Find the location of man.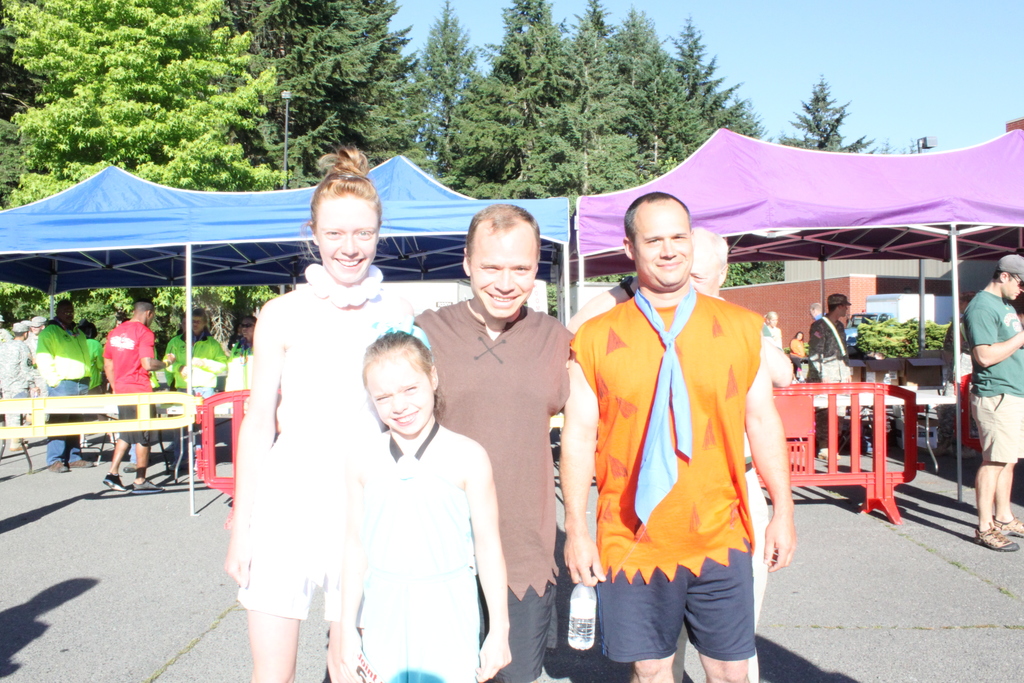
Location: [403,199,572,682].
